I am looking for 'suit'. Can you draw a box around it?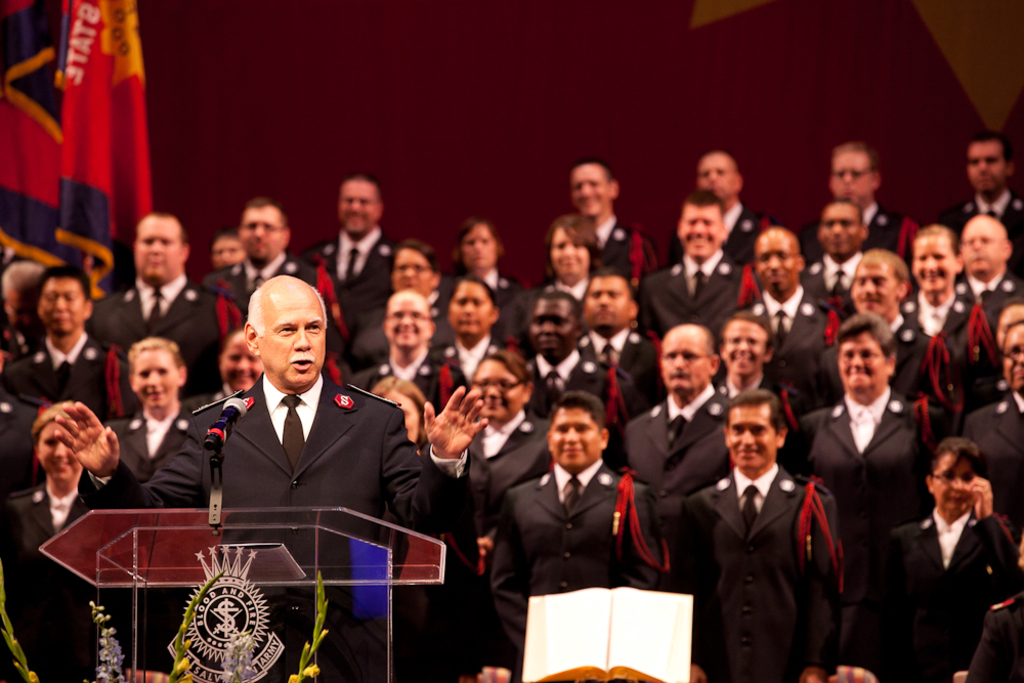
Sure, the bounding box is [569,331,666,430].
